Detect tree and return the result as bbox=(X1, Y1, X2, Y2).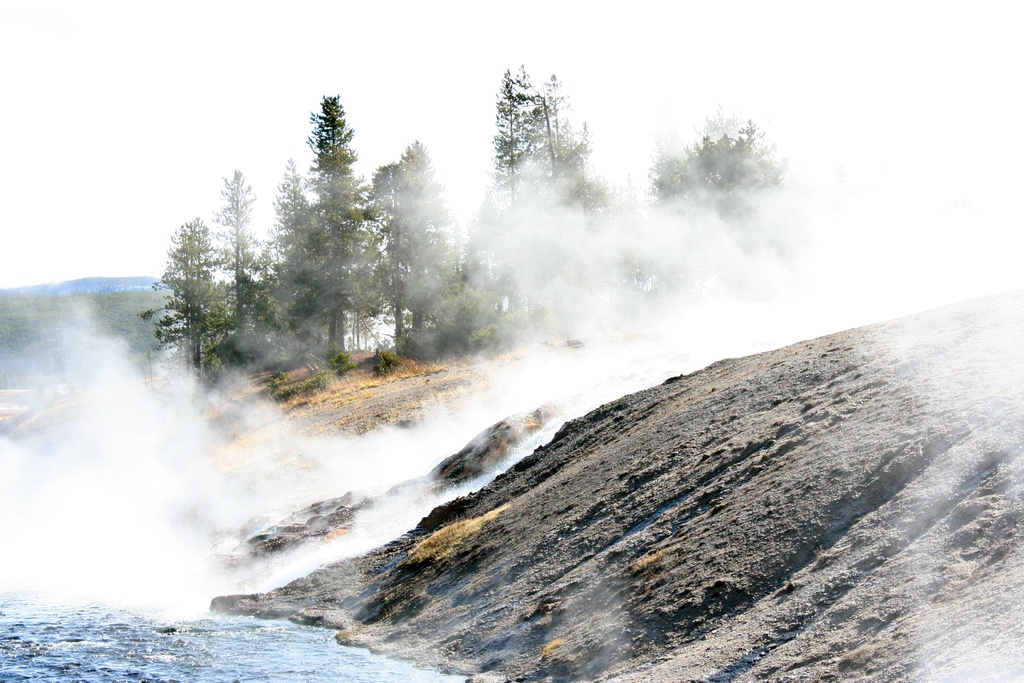
bbox=(250, 85, 364, 376).
